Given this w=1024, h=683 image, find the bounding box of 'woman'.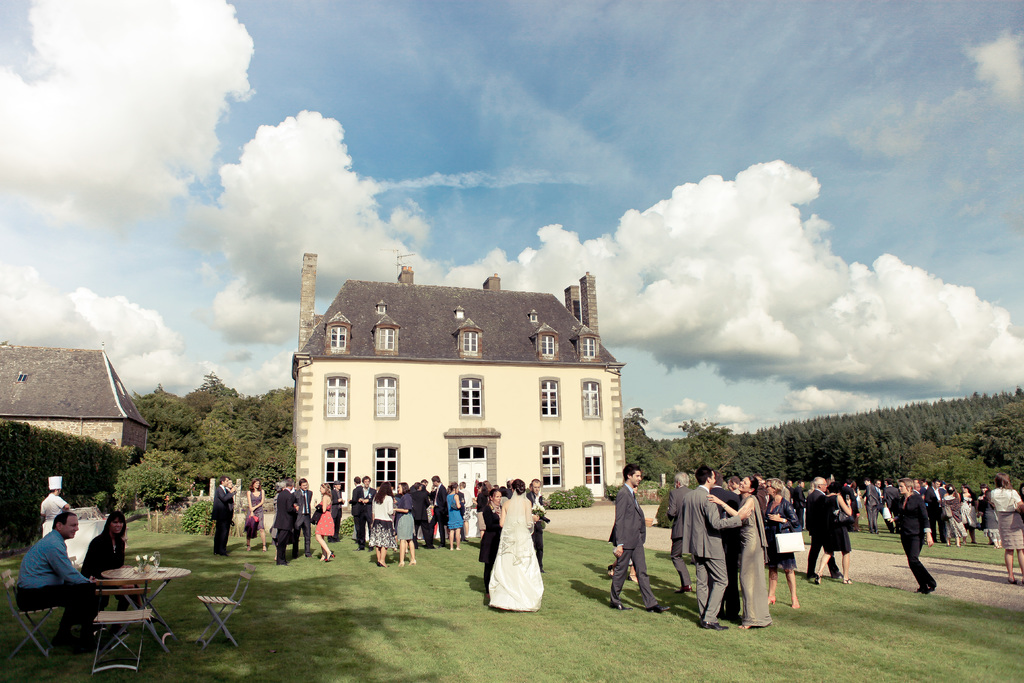
locate(241, 479, 269, 553).
